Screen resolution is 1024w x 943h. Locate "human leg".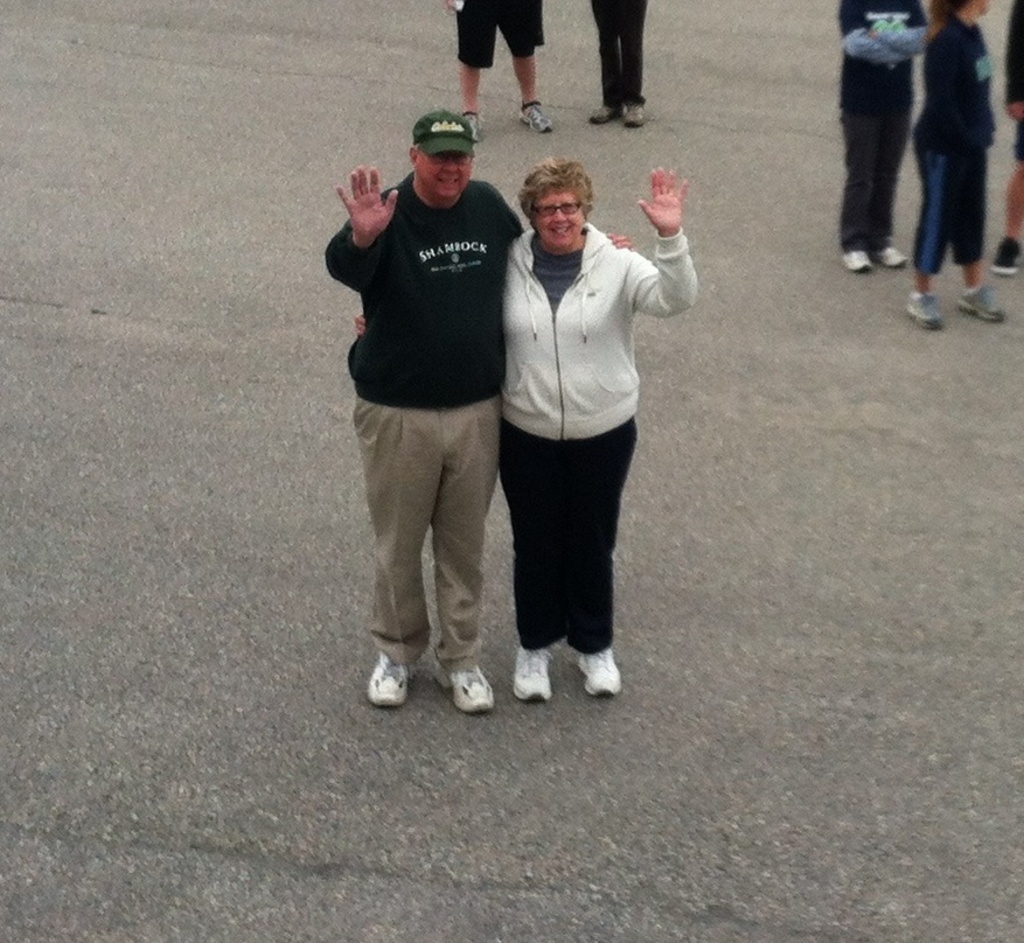
bbox=[950, 153, 1006, 315].
